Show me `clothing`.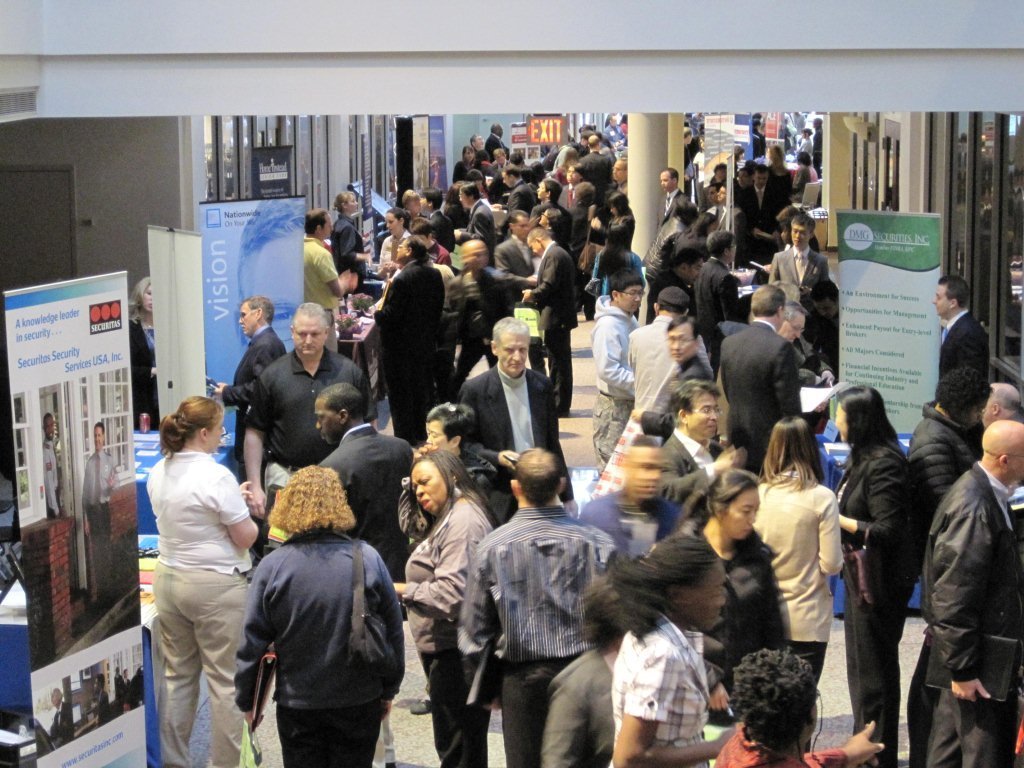
`clothing` is here: <box>695,252,744,330</box>.
